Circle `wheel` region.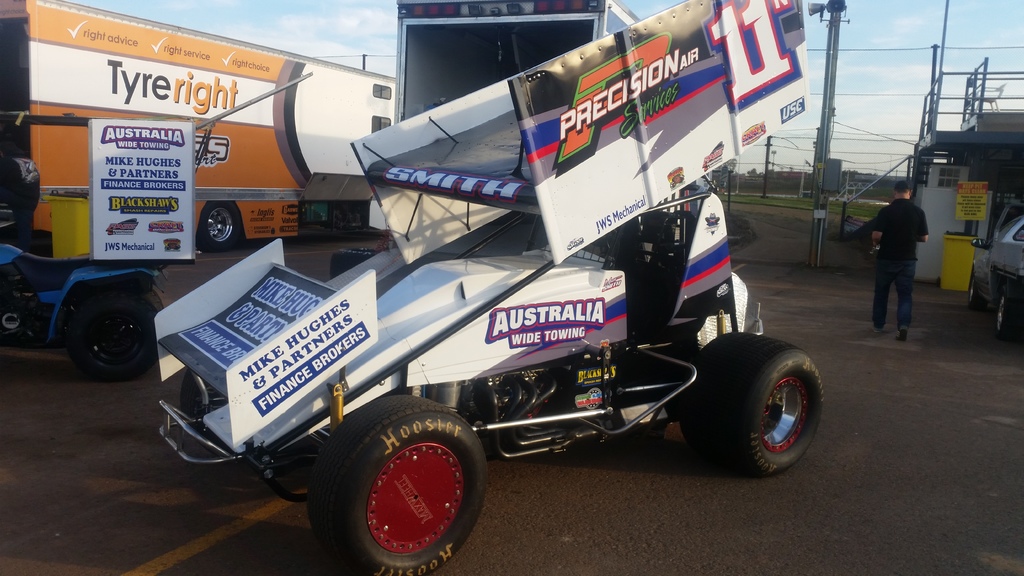
Region: box(686, 335, 831, 477).
